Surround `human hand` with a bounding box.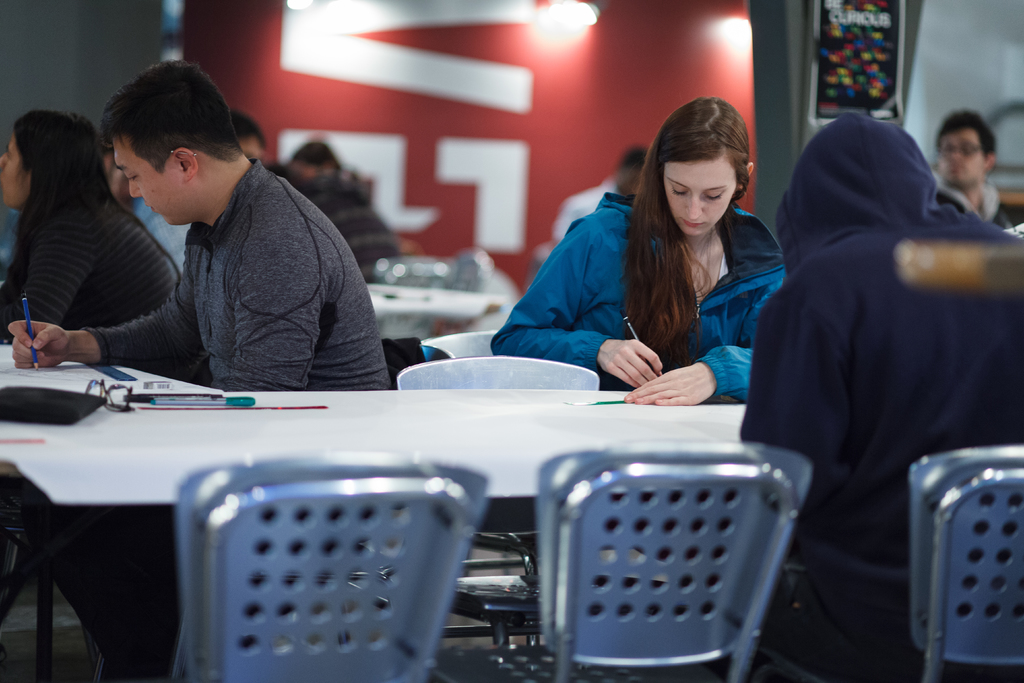
rect(598, 338, 662, 389).
